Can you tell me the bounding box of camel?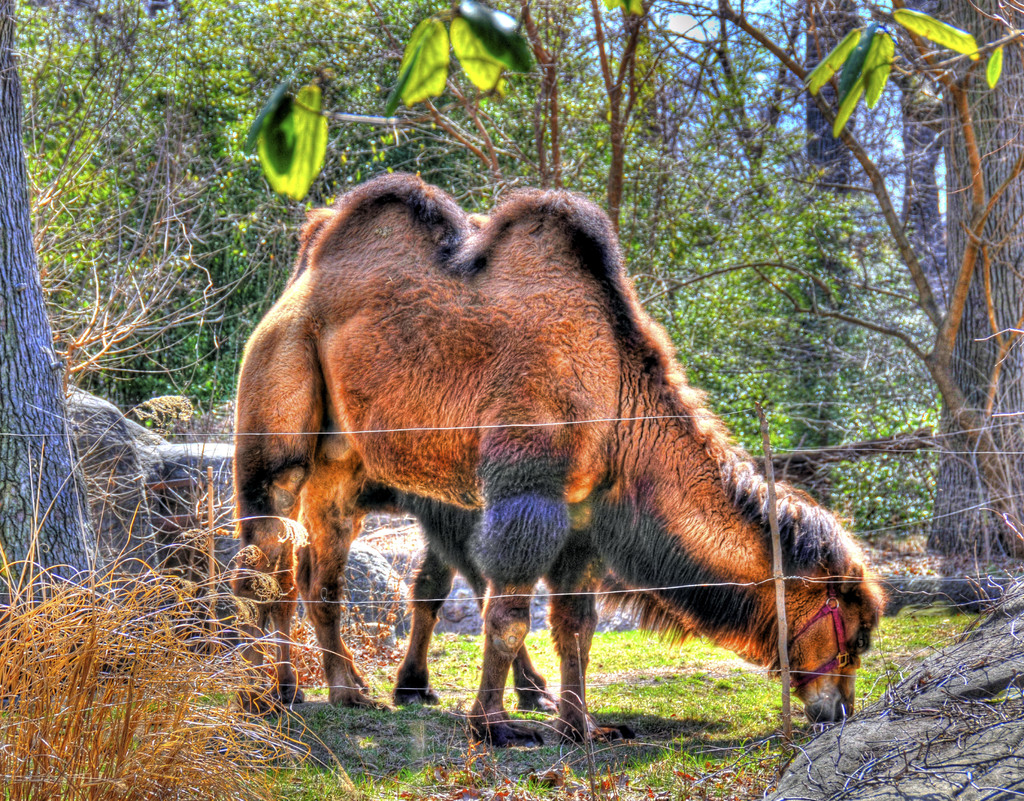
{"left": 235, "top": 174, "right": 892, "bottom": 750}.
